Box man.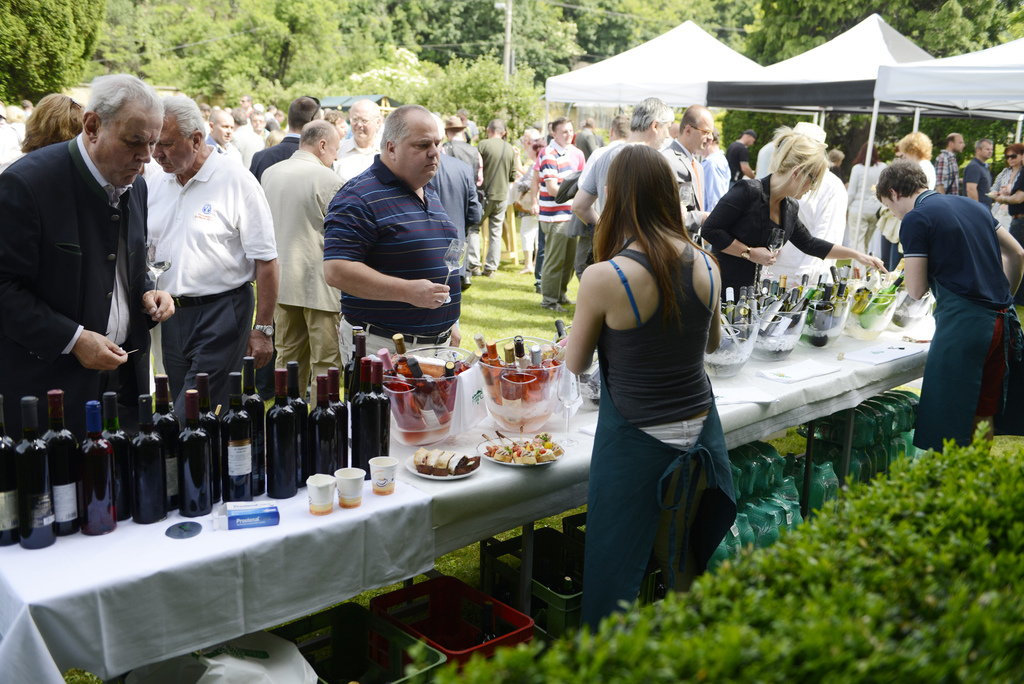
crop(308, 98, 487, 362).
